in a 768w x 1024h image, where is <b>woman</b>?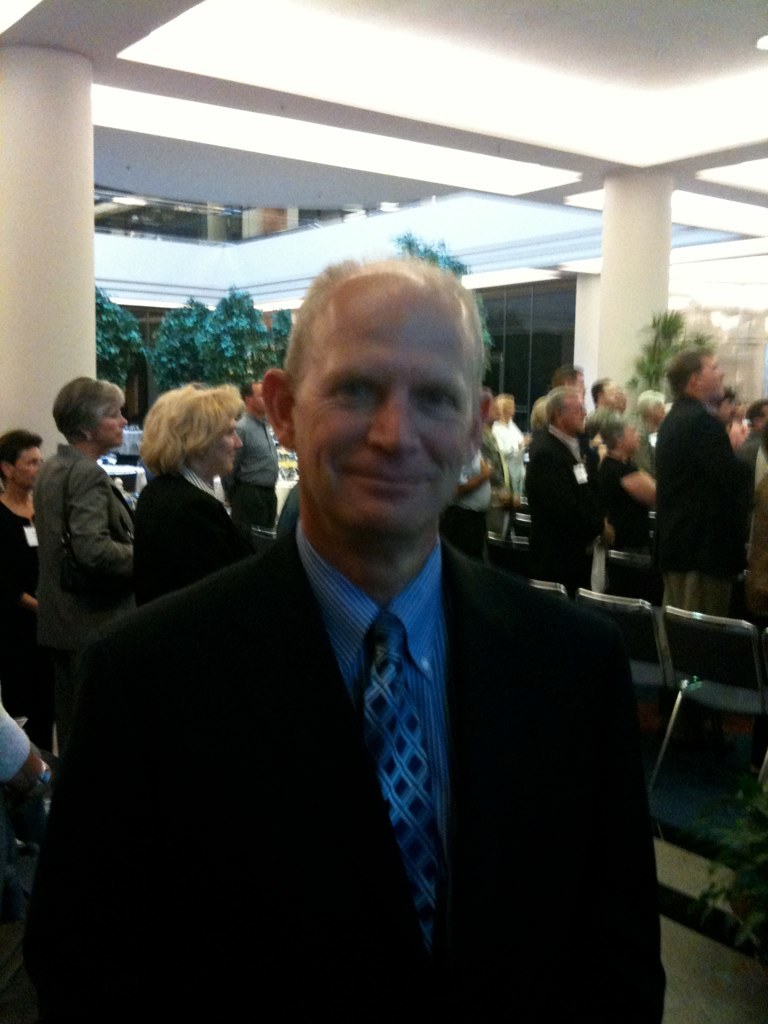
<region>481, 388, 534, 505</region>.
